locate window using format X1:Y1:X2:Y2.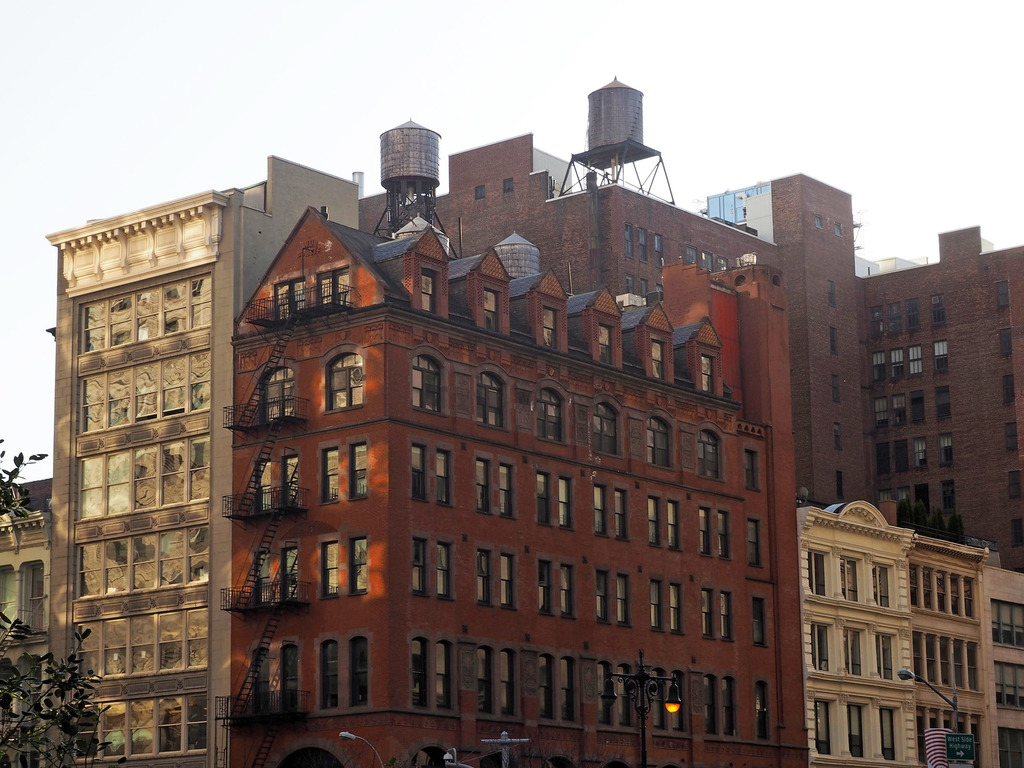
396:340:448:421.
